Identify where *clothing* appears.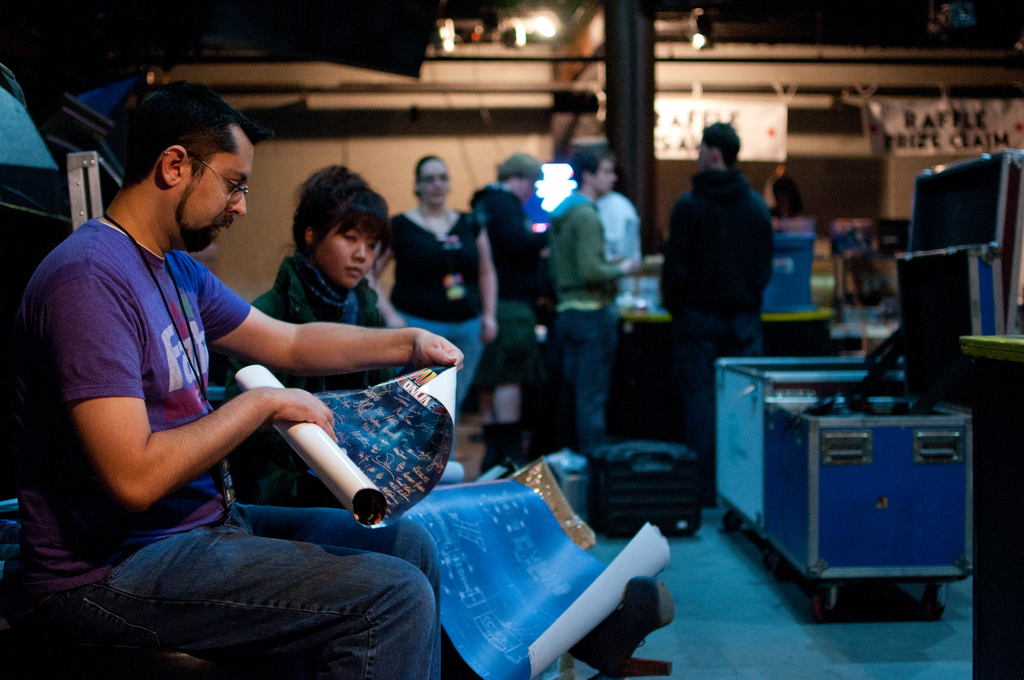
Appears at rect(465, 184, 541, 441).
